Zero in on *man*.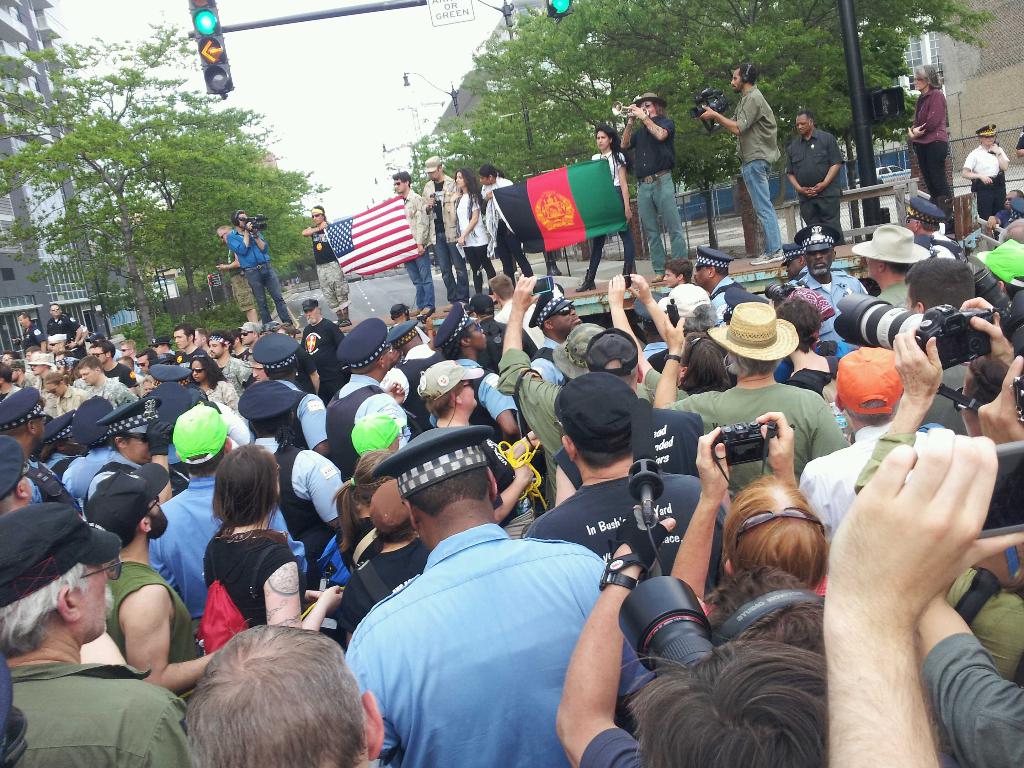
Zeroed in: {"left": 959, "top": 121, "right": 1009, "bottom": 215}.
